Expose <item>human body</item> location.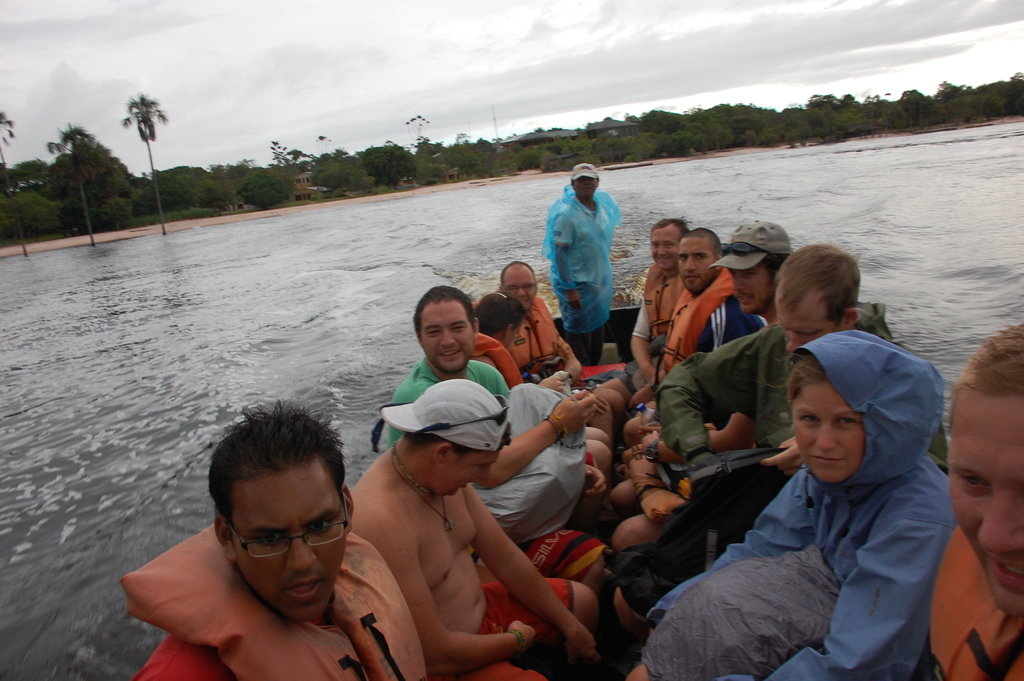
Exposed at bbox=[655, 221, 778, 380].
